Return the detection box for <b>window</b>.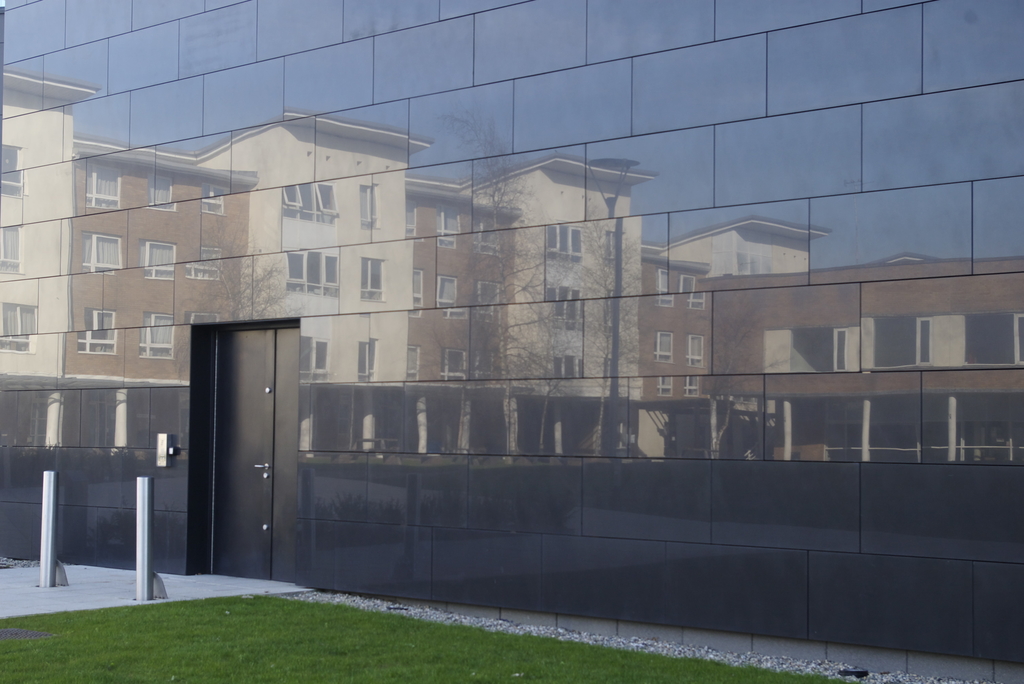
bbox=[401, 199, 425, 241].
